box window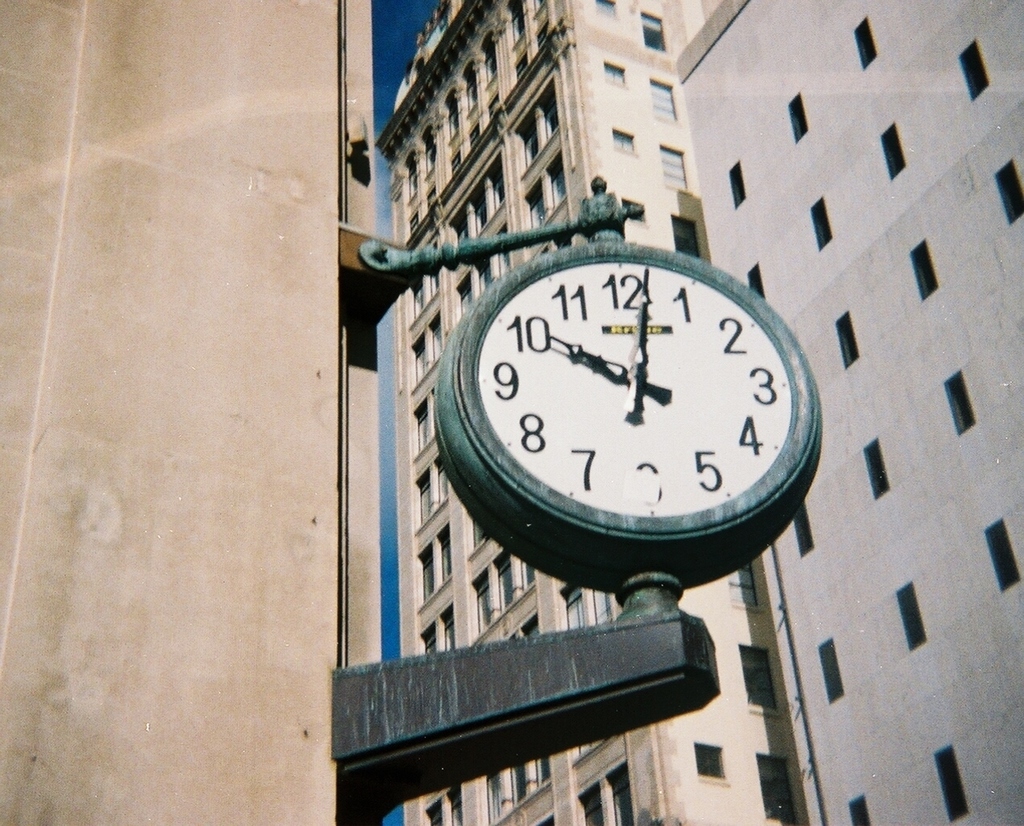
{"x1": 726, "y1": 161, "x2": 747, "y2": 209}
